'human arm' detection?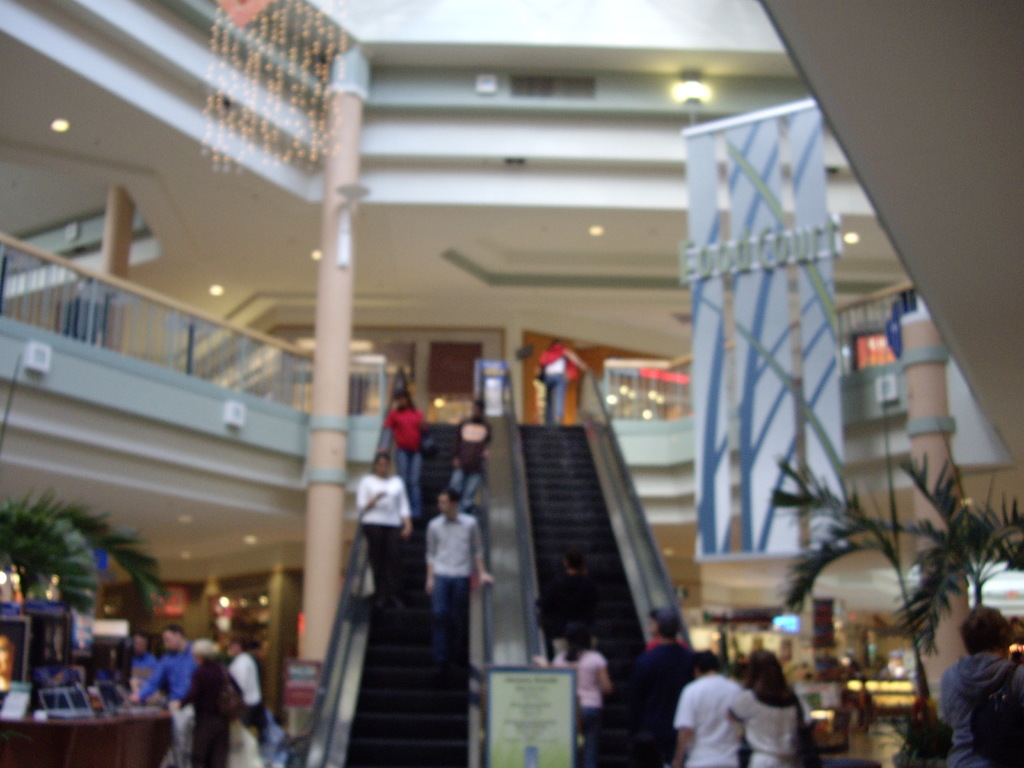
<region>474, 515, 499, 591</region>
